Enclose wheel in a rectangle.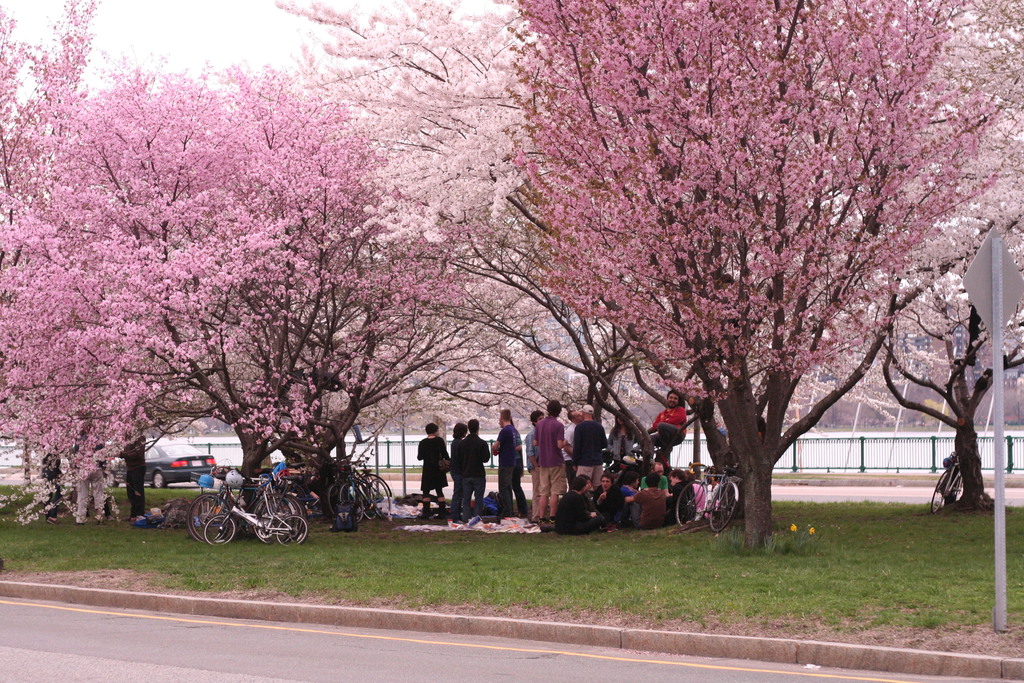
box=[678, 482, 706, 521].
